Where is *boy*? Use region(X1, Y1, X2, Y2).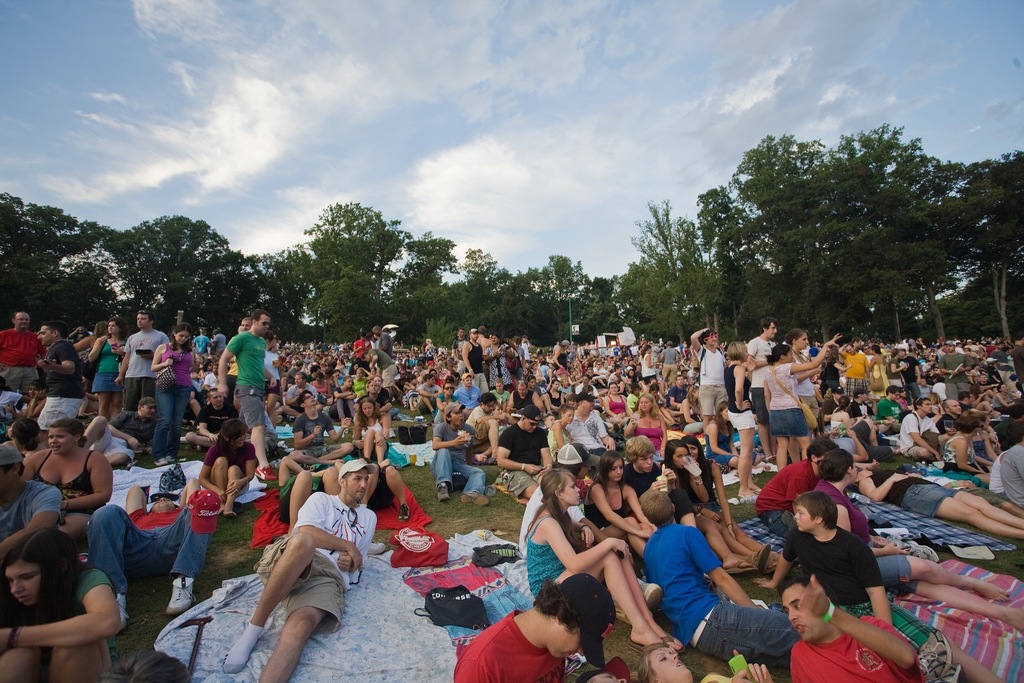
region(111, 309, 172, 407).
